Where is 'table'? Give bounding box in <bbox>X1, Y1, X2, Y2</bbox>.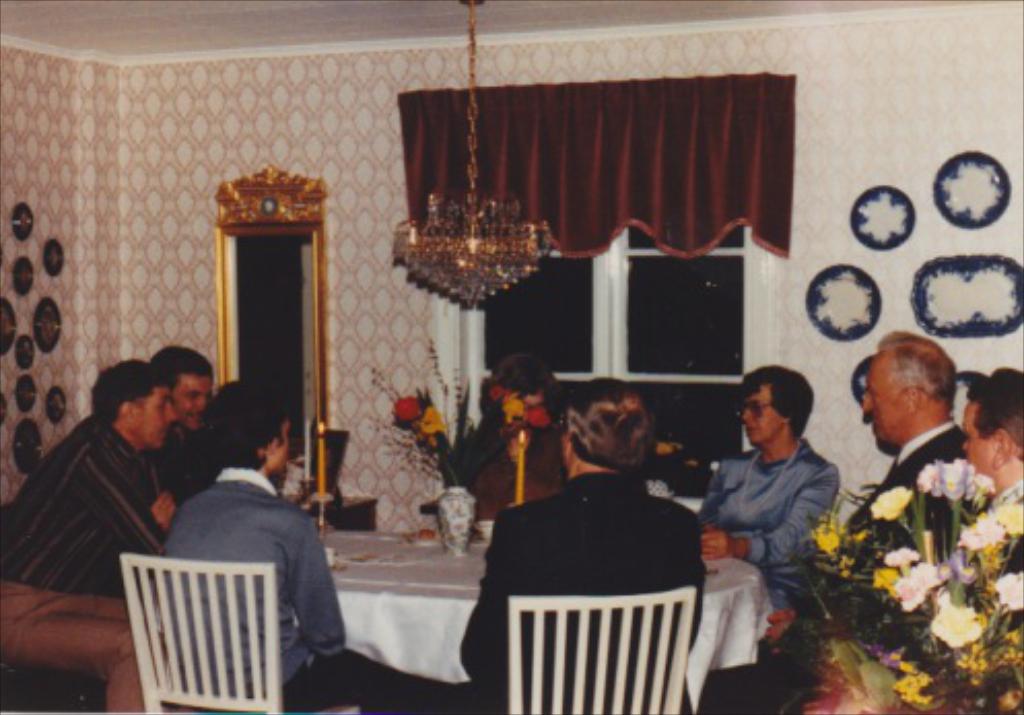
<bbox>321, 523, 777, 713</bbox>.
